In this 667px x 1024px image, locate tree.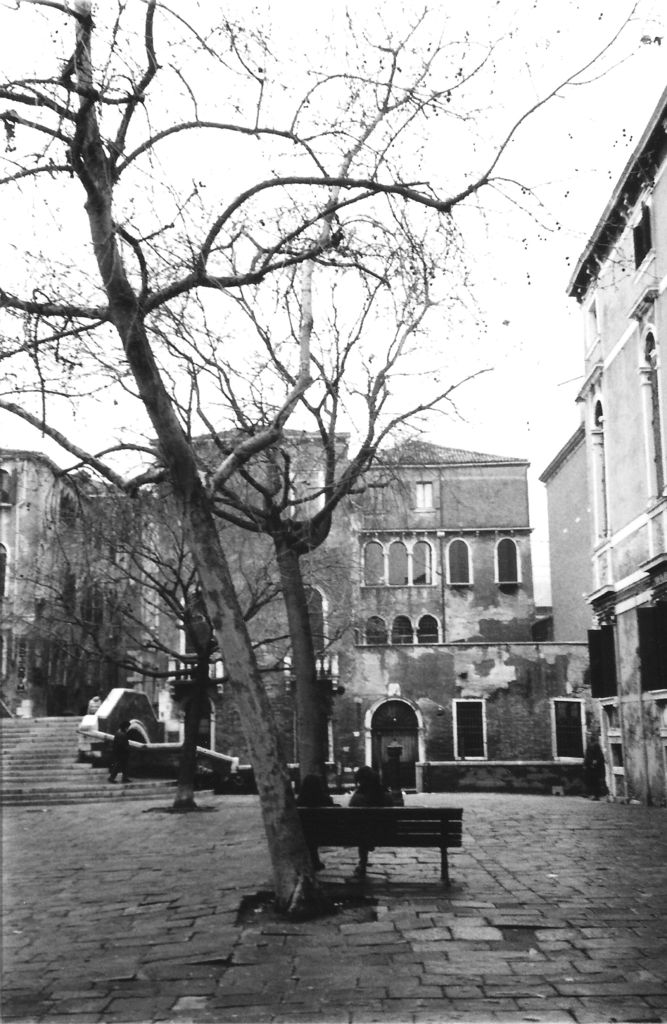
Bounding box: select_region(14, 486, 360, 813).
